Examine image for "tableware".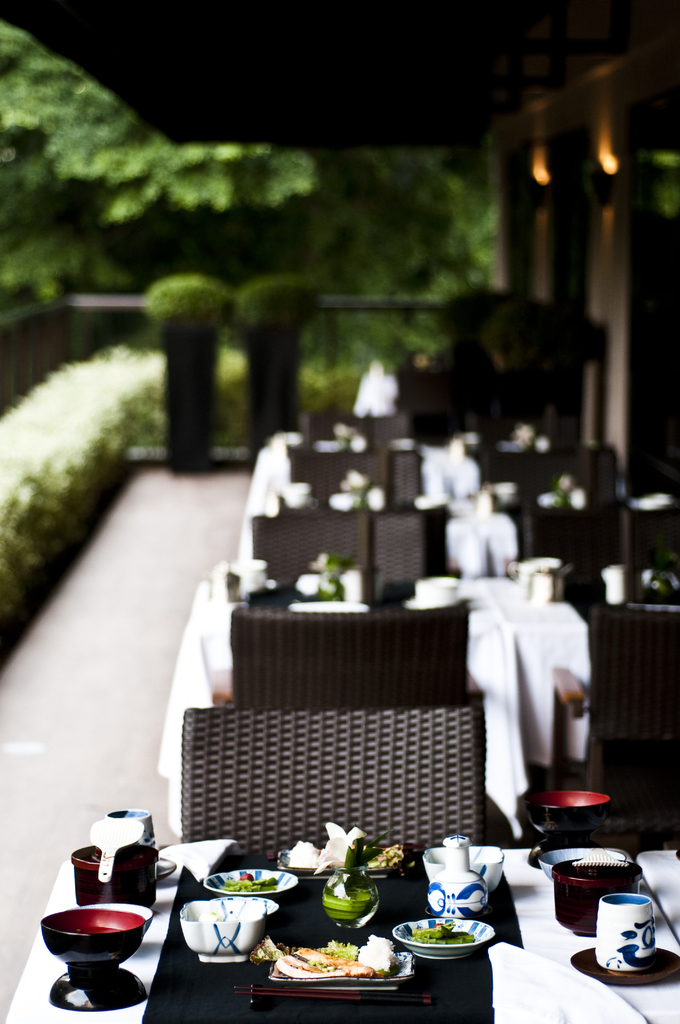
Examination result: x1=540 y1=845 x2=632 y2=882.
